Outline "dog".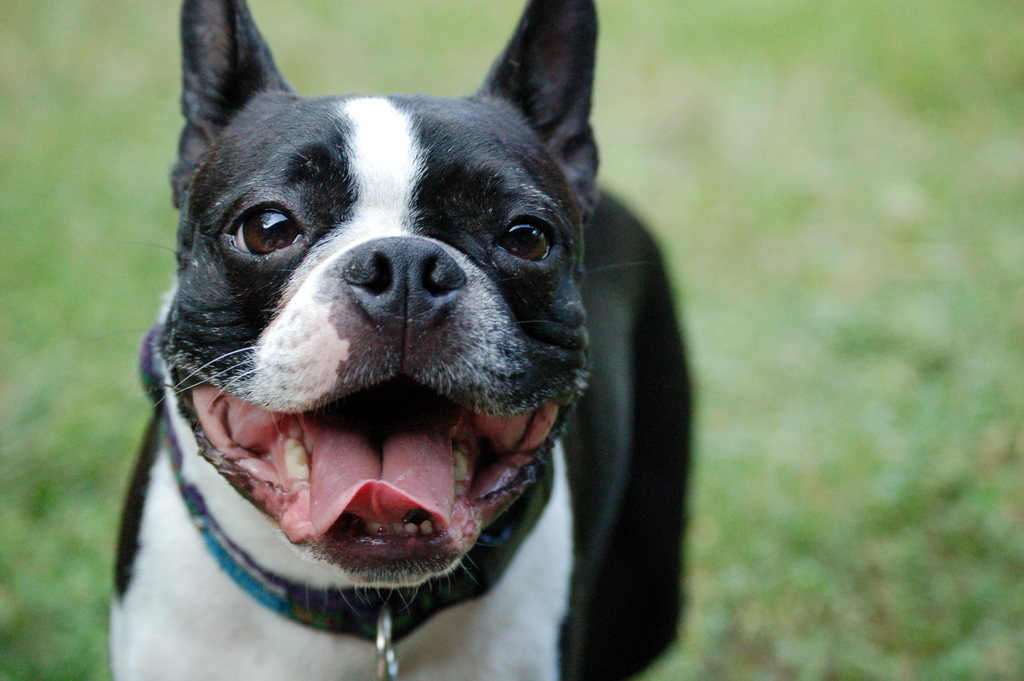
Outline: bbox=[108, 0, 696, 680].
